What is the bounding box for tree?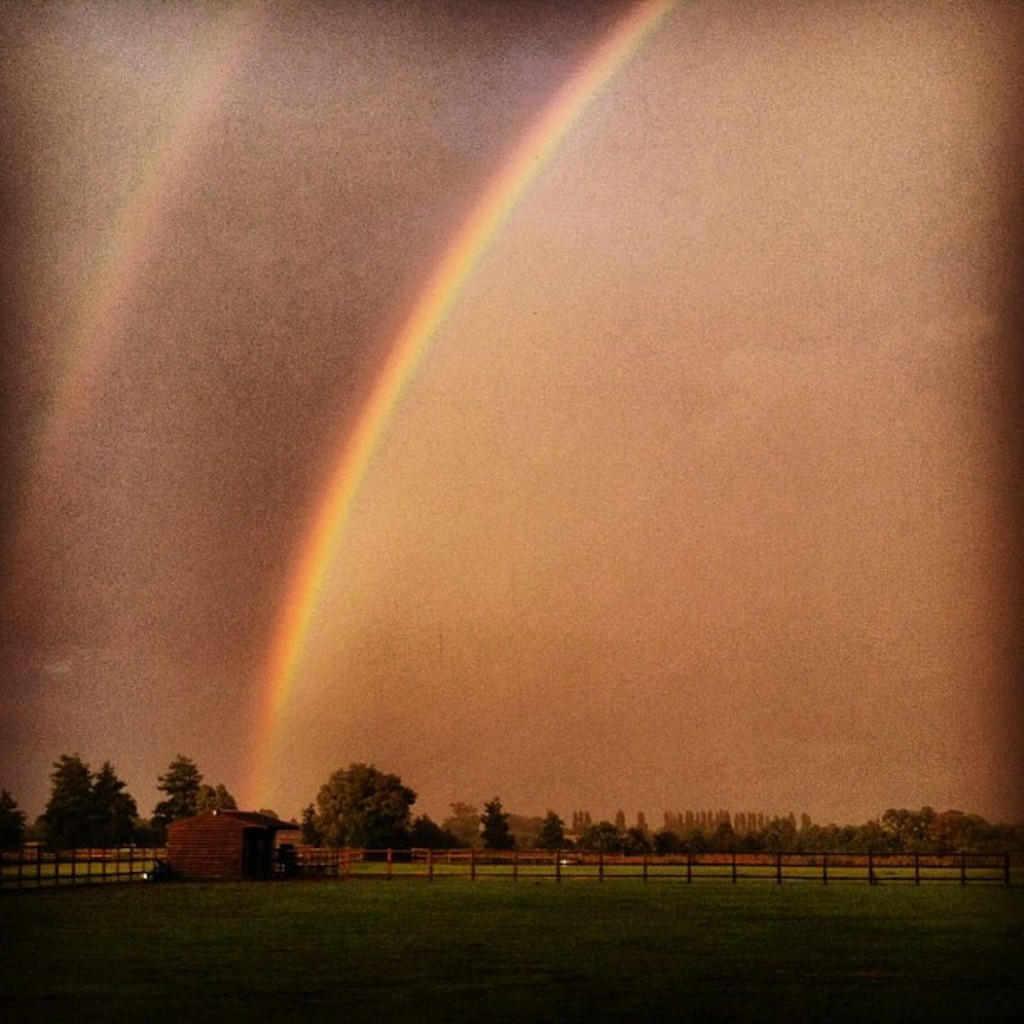
Rect(877, 808, 977, 853).
